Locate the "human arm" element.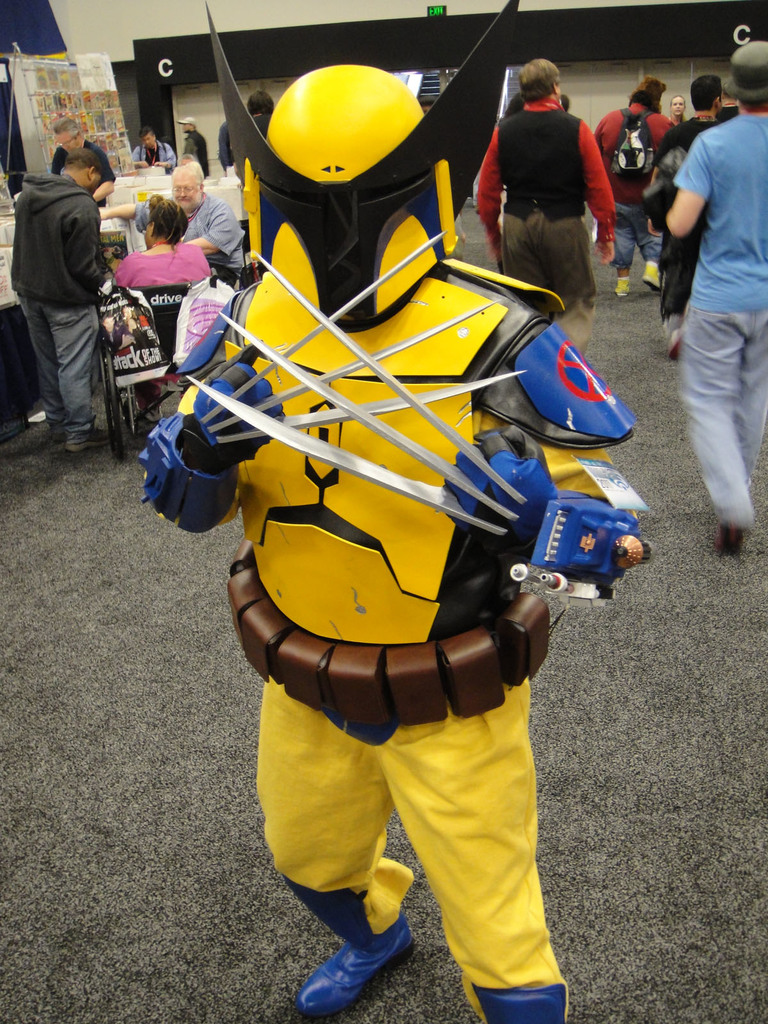
Element bbox: region(671, 132, 699, 238).
